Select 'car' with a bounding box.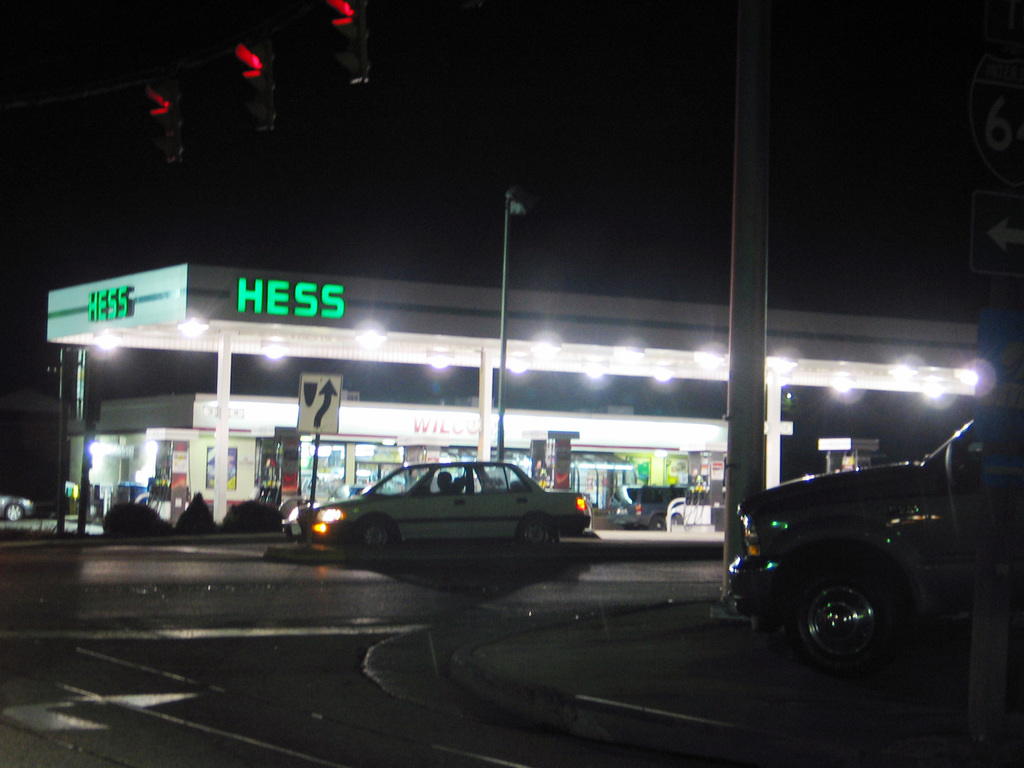
detection(310, 459, 592, 546).
